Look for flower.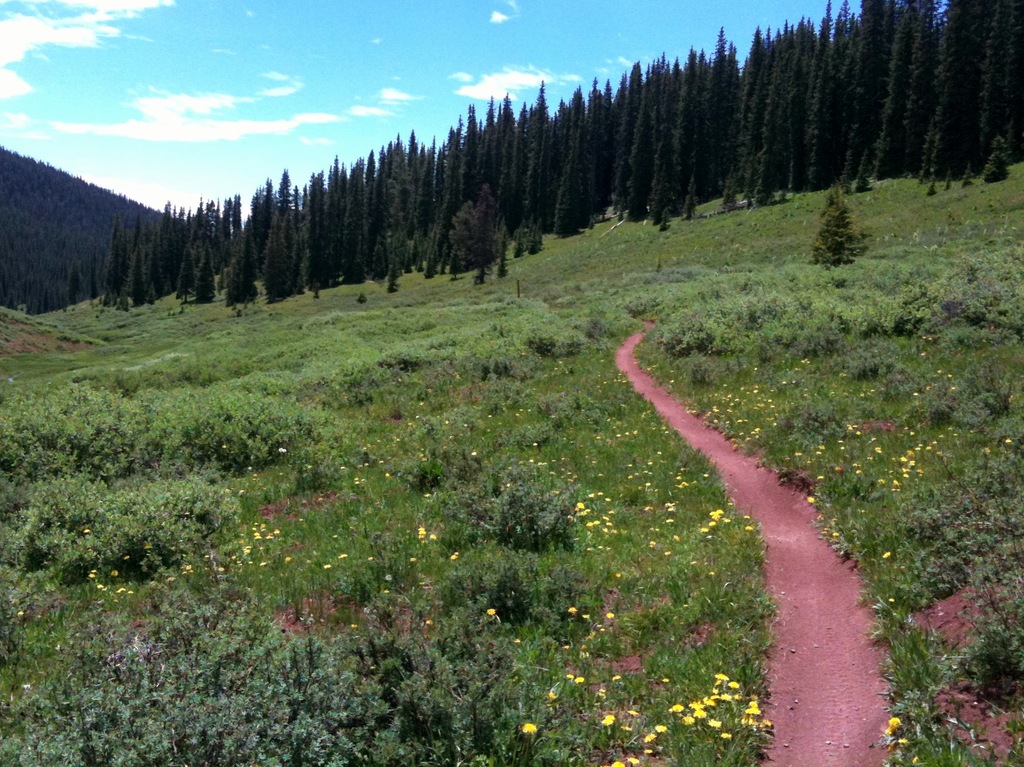
Found: BBox(888, 714, 899, 727).
